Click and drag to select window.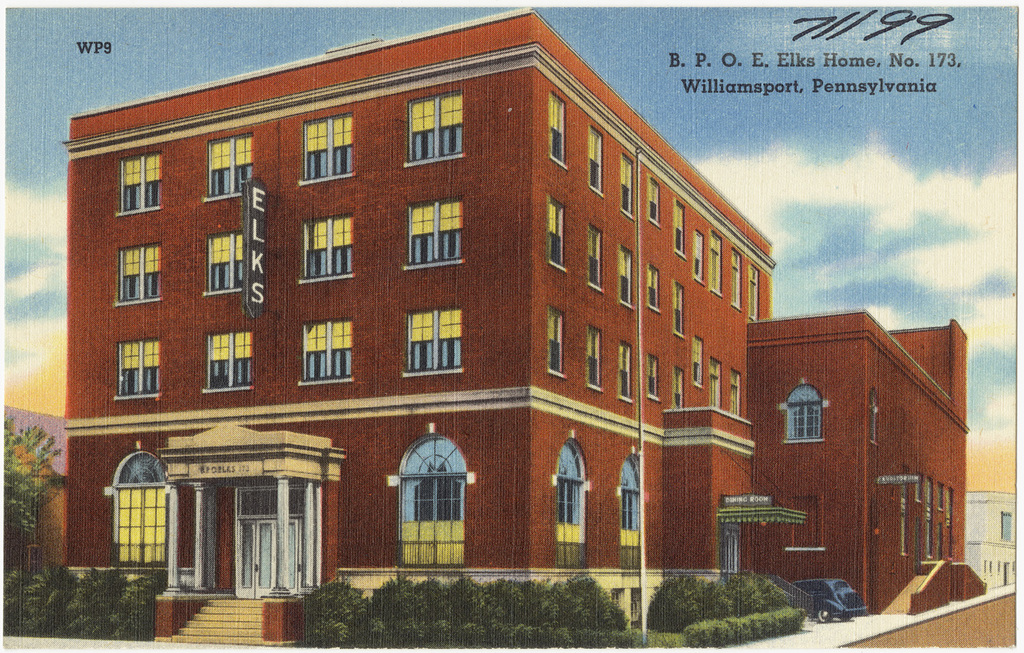
Selection: box(388, 434, 455, 557).
